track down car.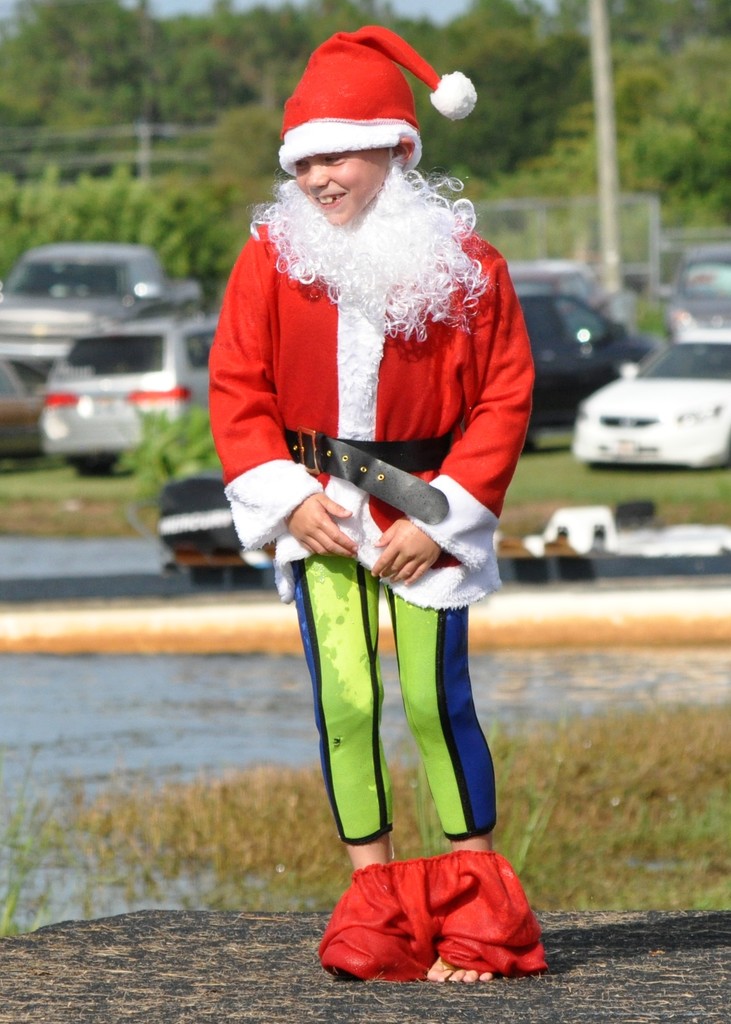
Tracked to {"x1": 518, "y1": 274, "x2": 648, "y2": 419}.
